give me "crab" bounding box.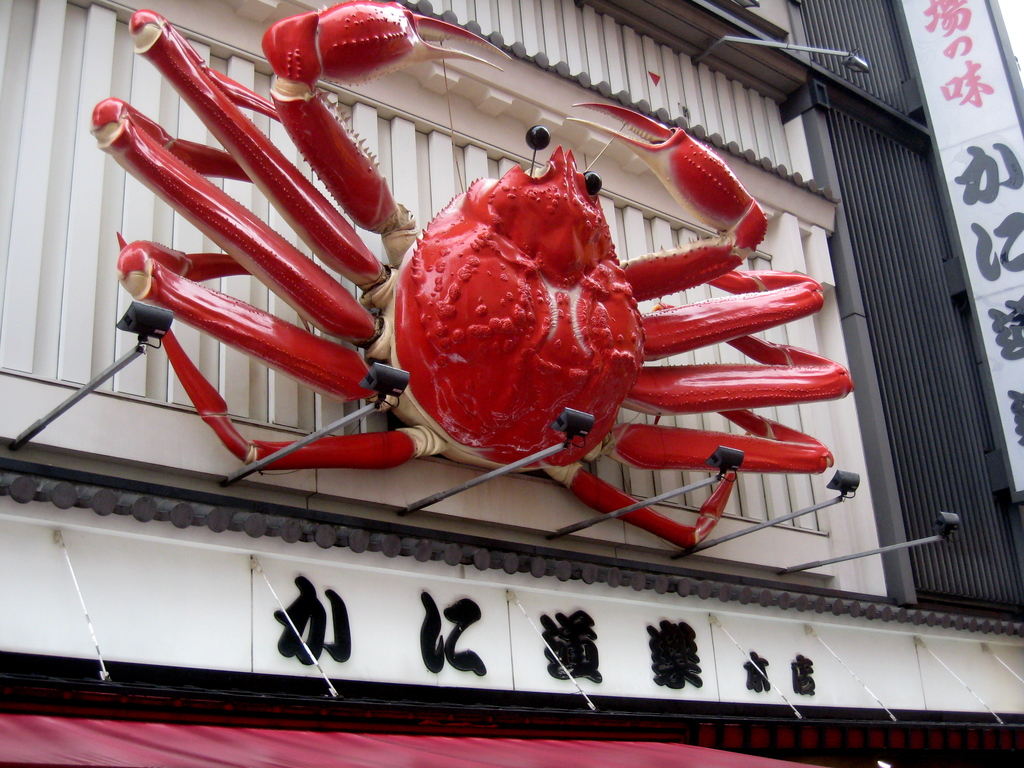
region(89, 0, 856, 550).
